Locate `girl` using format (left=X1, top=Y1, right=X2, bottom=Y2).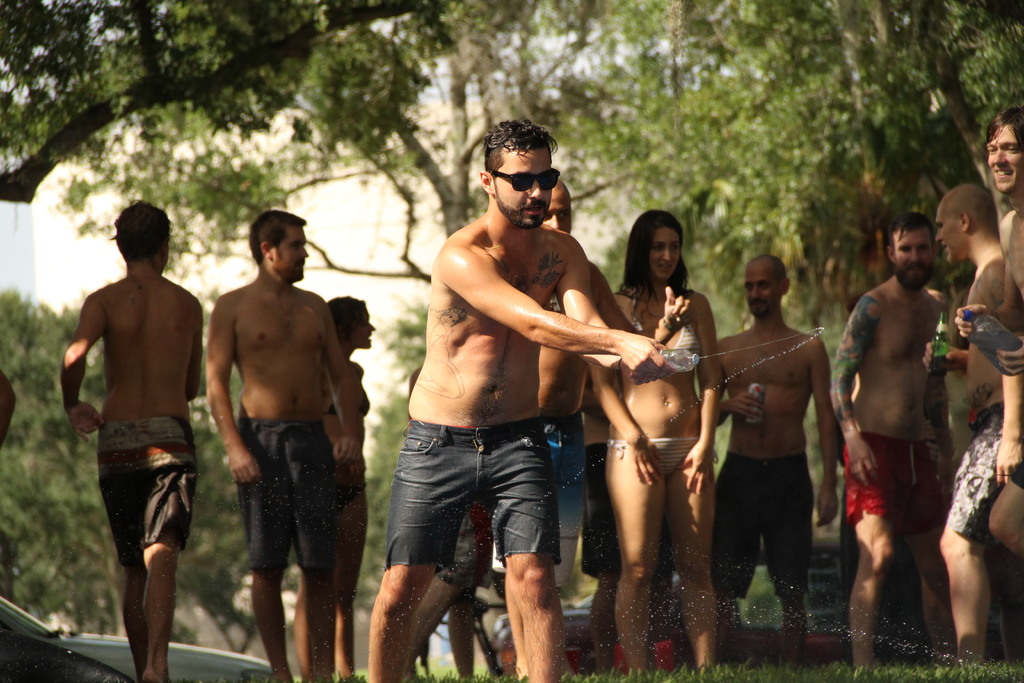
(left=593, top=201, right=716, bottom=680).
